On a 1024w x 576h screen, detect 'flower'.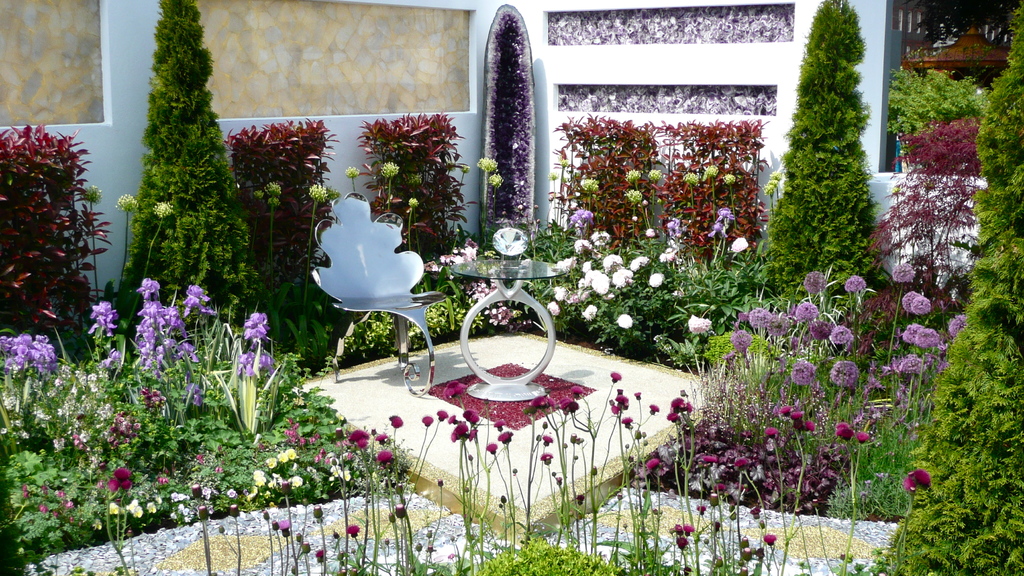
pyautogui.locateOnScreen(645, 231, 655, 236).
